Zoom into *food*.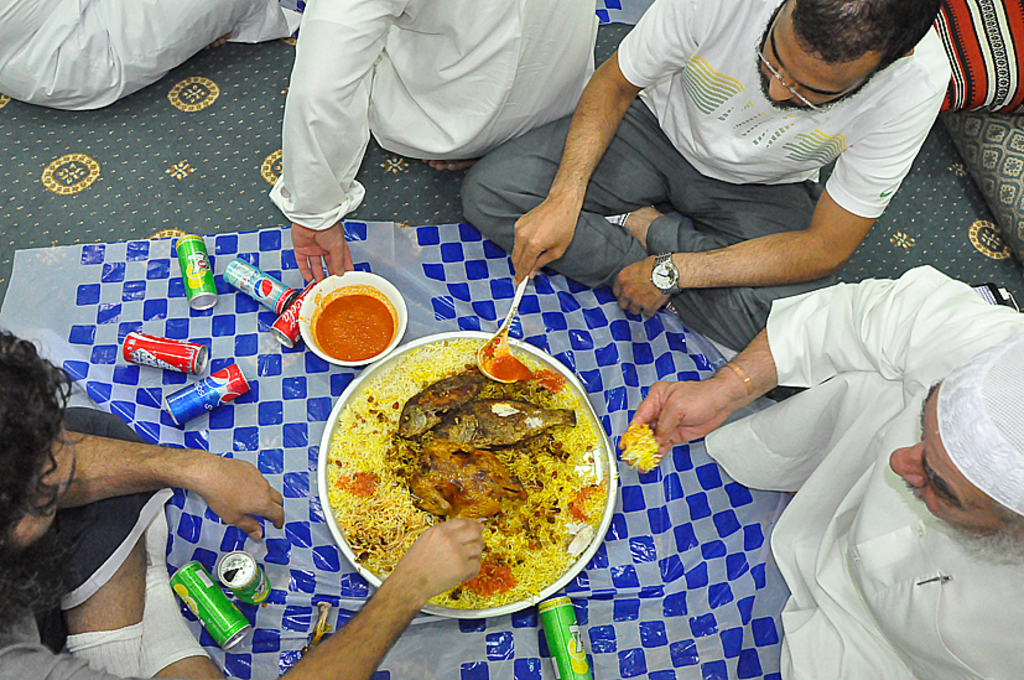
Zoom target: (308, 282, 394, 359).
